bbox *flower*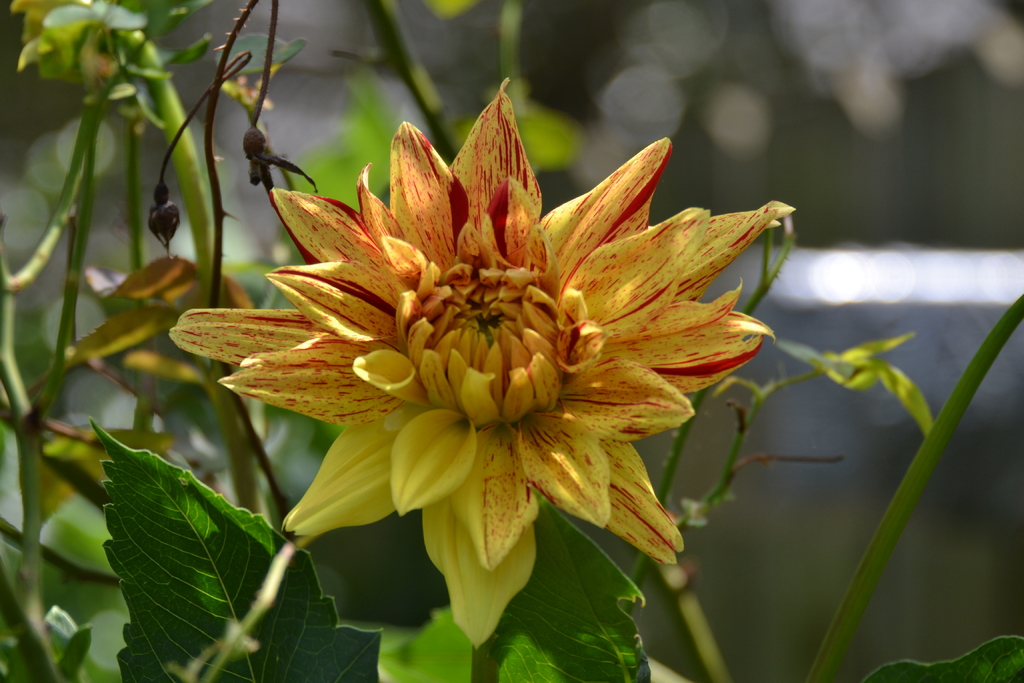
[816, 331, 927, 437]
